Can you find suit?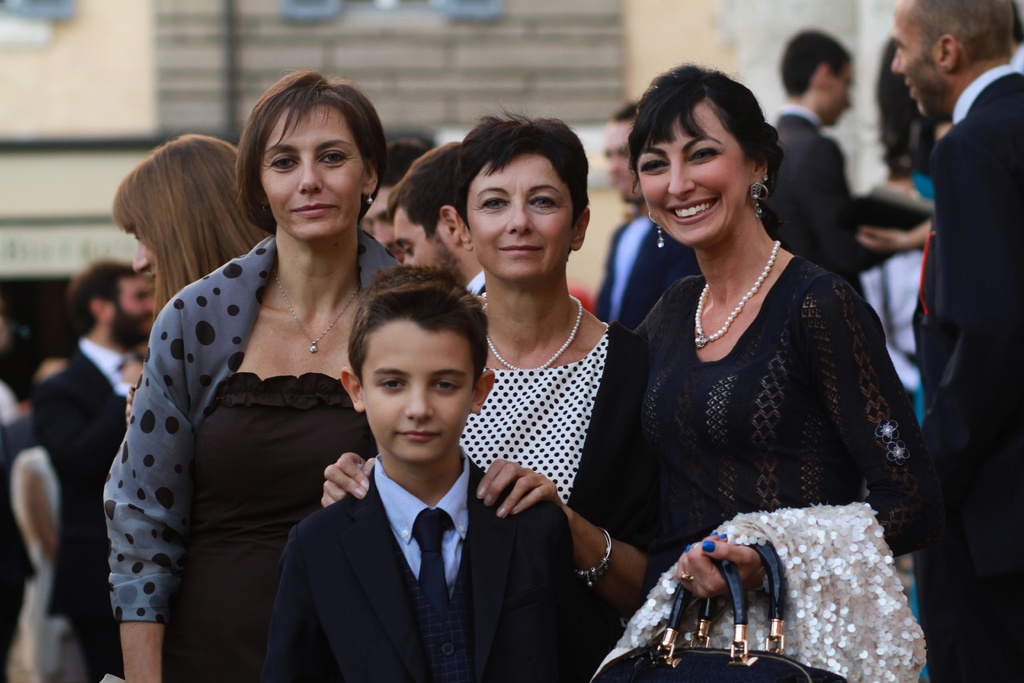
Yes, bounding box: left=467, top=267, right=489, bottom=299.
